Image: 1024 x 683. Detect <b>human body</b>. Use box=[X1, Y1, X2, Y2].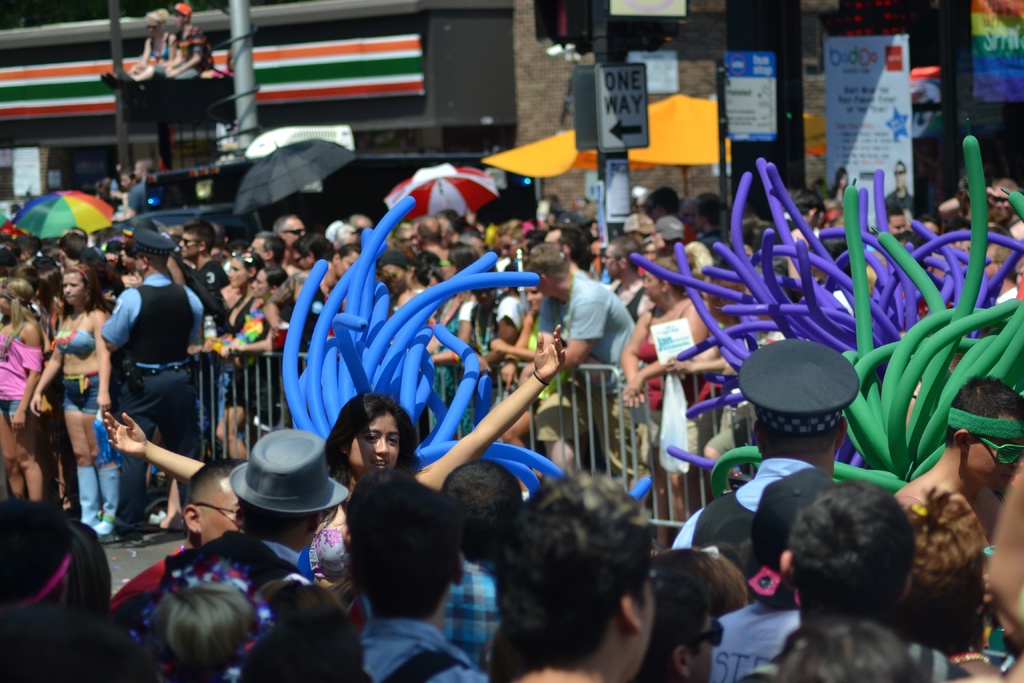
box=[988, 473, 1023, 675].
